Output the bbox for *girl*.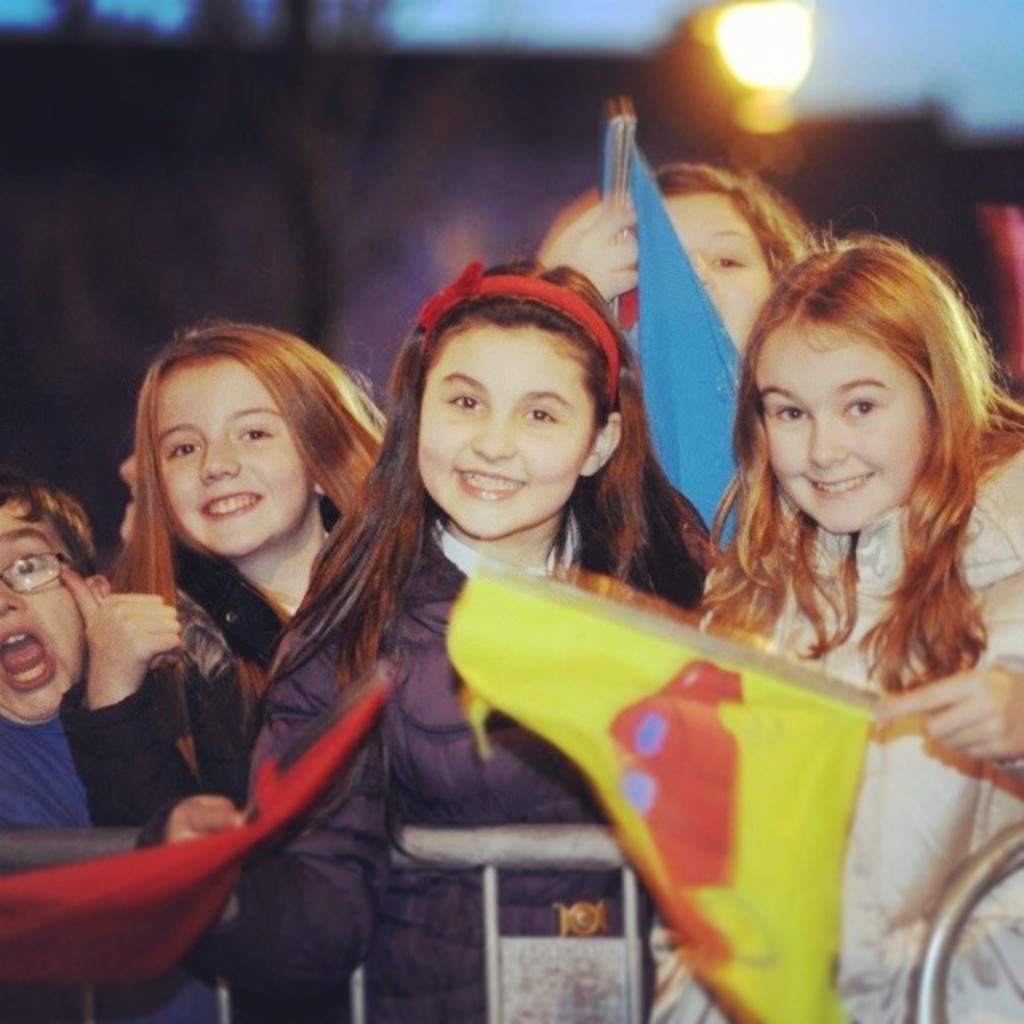
region(139, 251, 725, 1022).
